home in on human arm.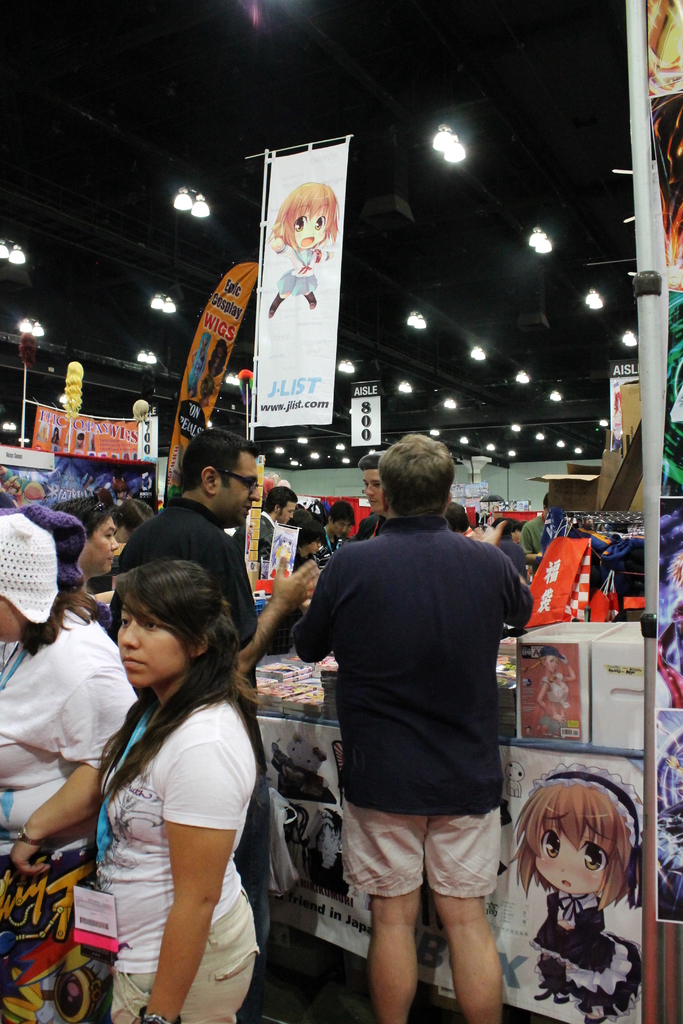
Homed in at (201,538,313,685).
